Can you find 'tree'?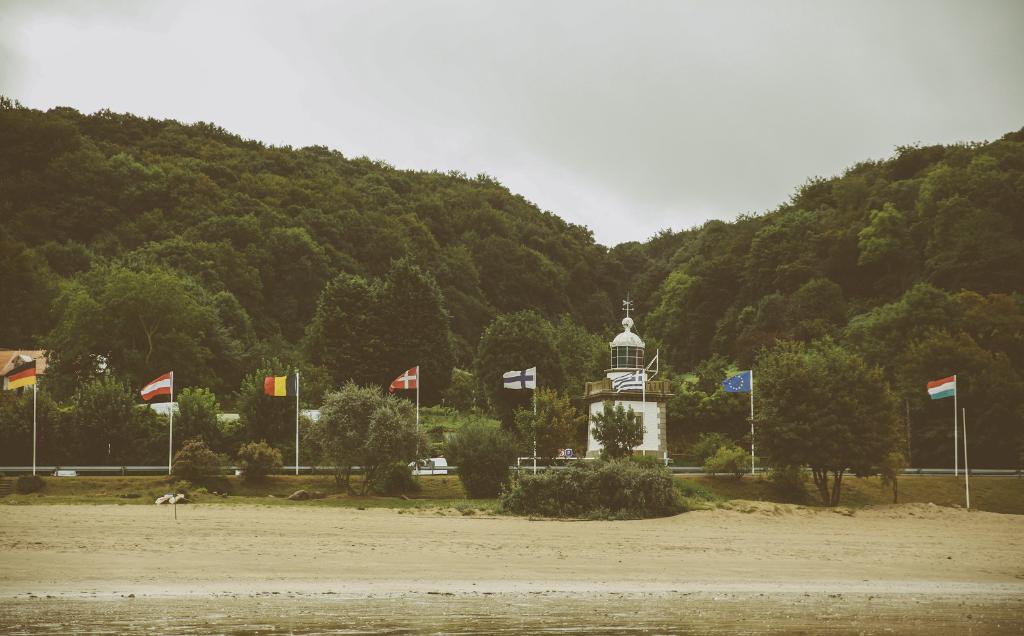
Yes, bounding box: (516,385,595,465).
